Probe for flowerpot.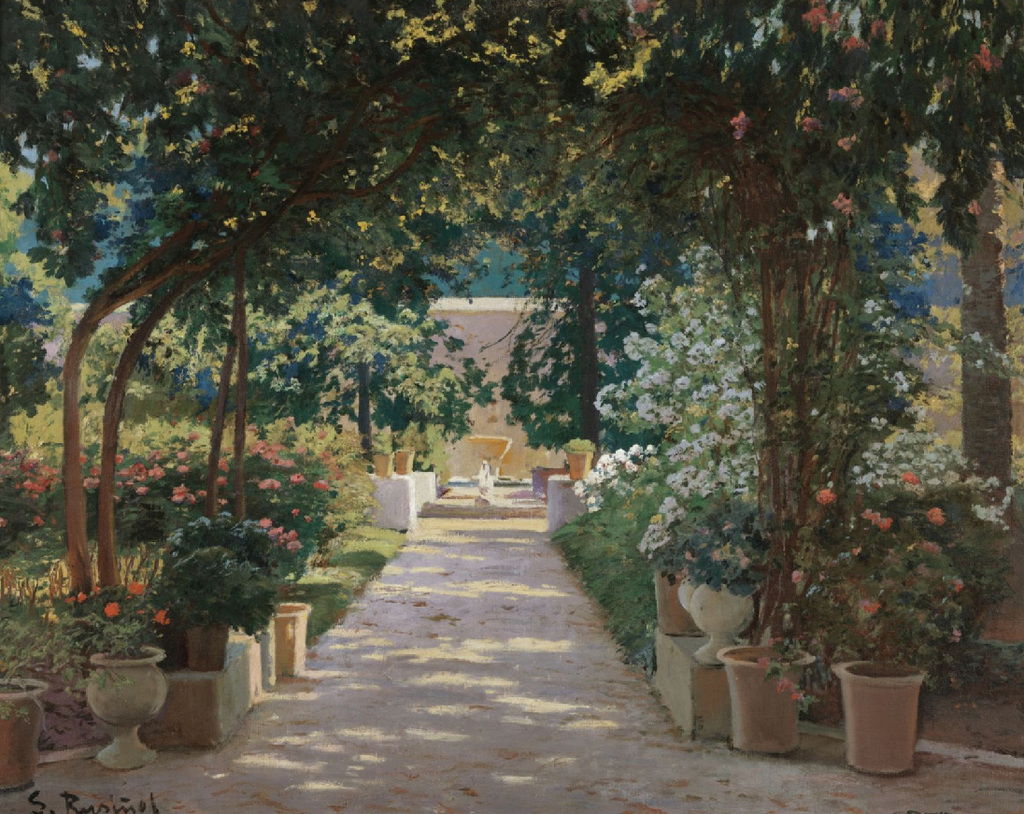
Probe result: box=[715, 642, 818, 759].
